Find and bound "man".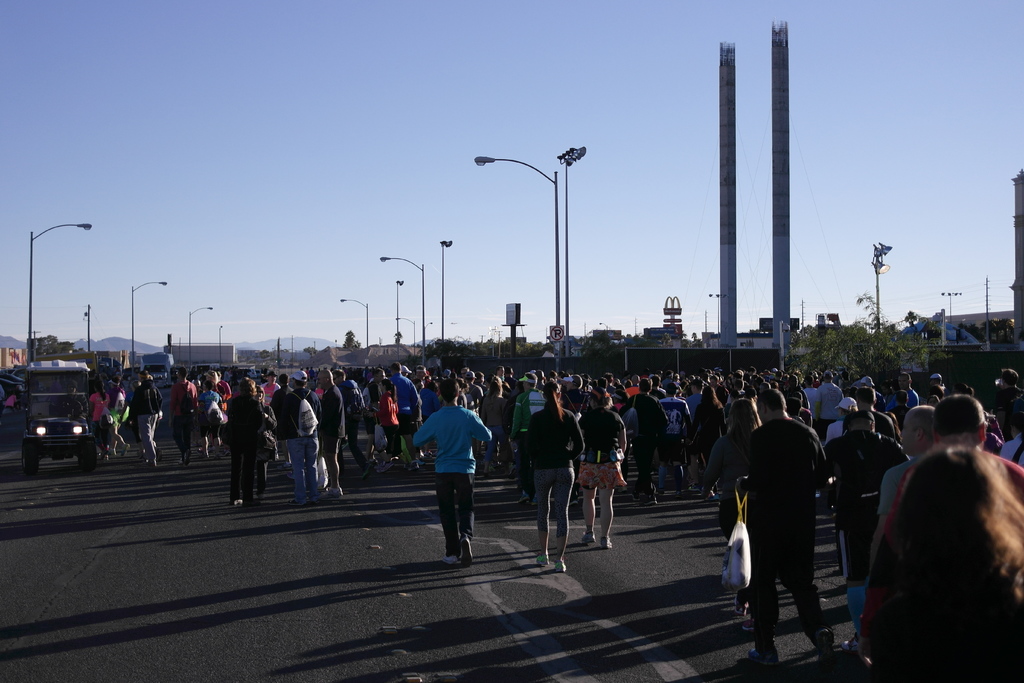
Bound: [x1=404, y1=383, x2=493, y2=564].
